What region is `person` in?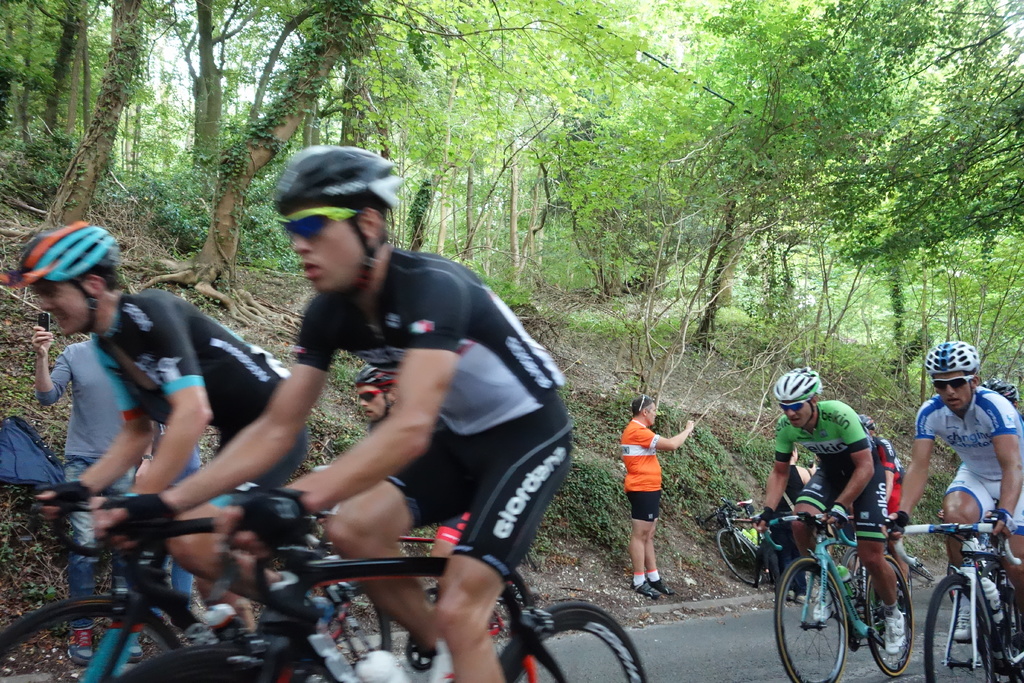
877, 335, 1023, 663.
